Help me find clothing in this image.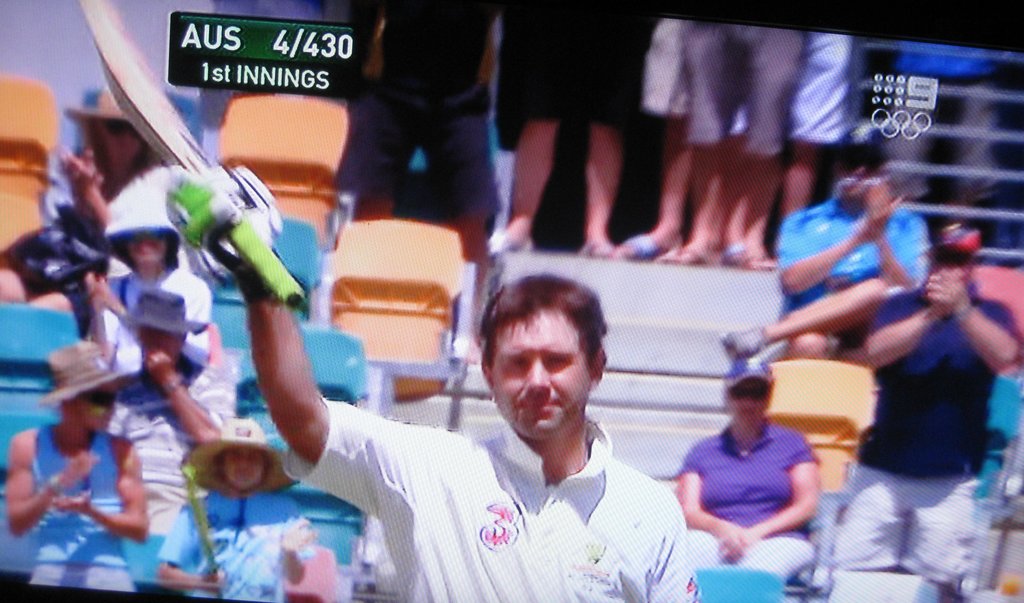
Found it: [left=309, top=359, right=703, bottom=590].
